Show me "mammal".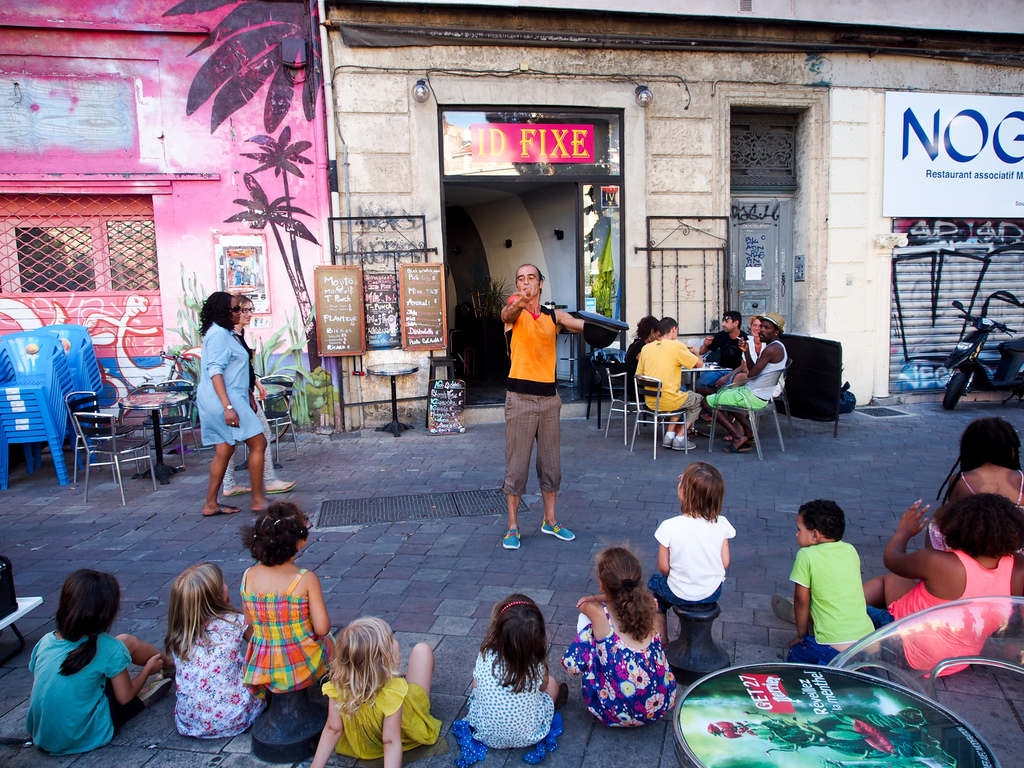
"mammal" is here: region(623, 317, 661, 399).
